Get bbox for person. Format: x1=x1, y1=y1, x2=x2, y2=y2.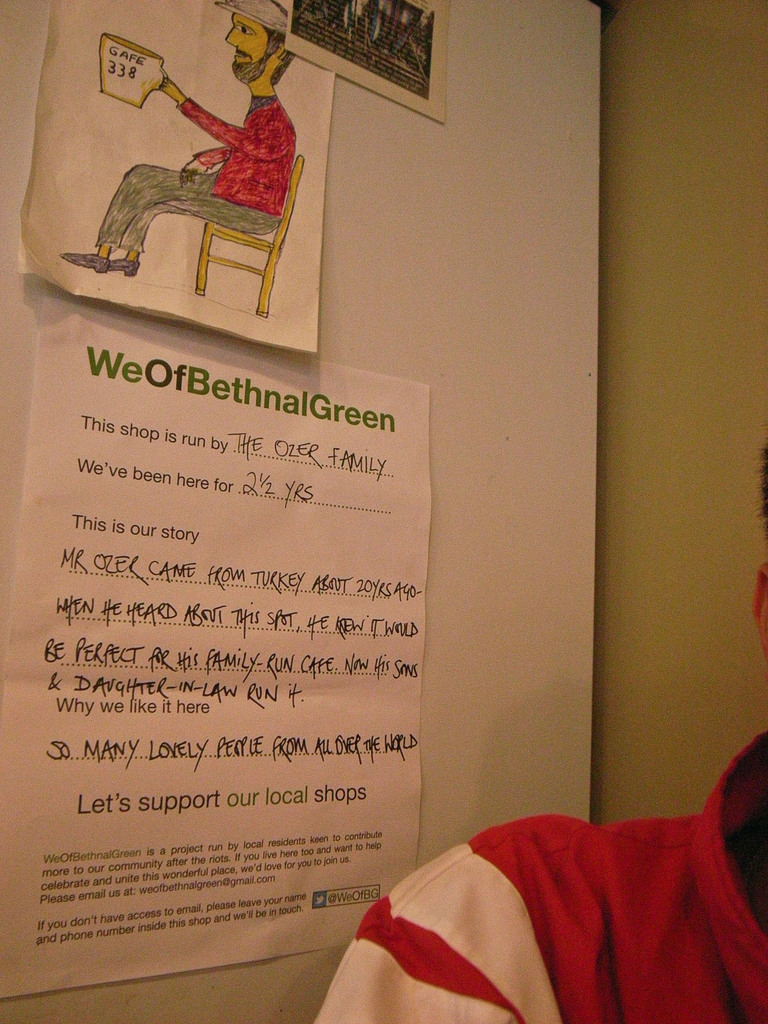
x1=315, y1=456, x2=767, y2=1023.
